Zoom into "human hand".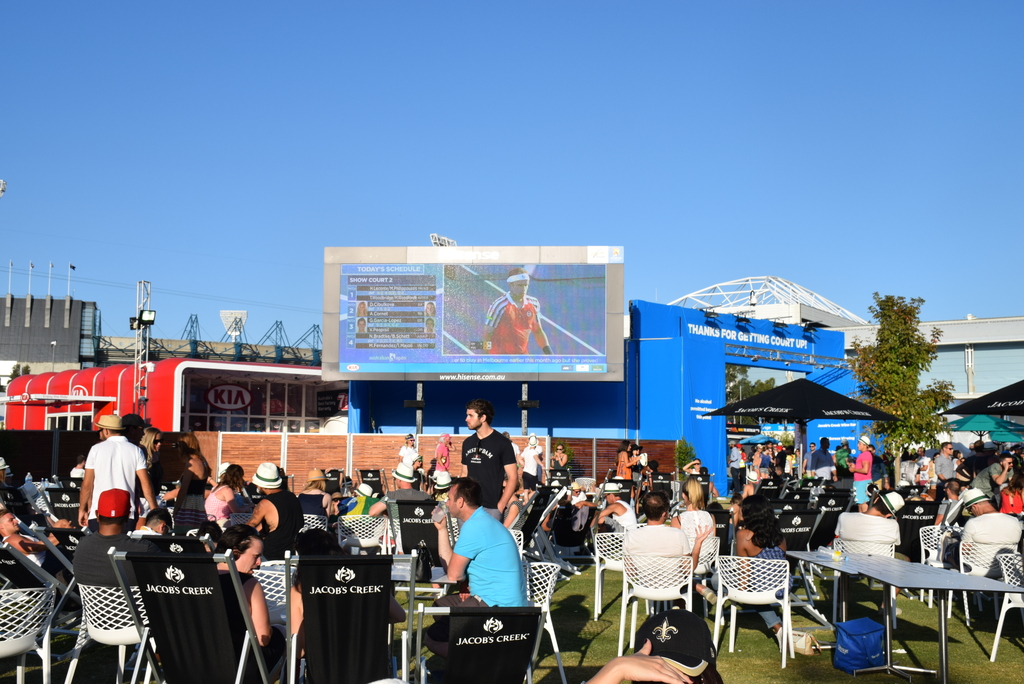
Zoom target: detection(700, 524, 717, 540).
